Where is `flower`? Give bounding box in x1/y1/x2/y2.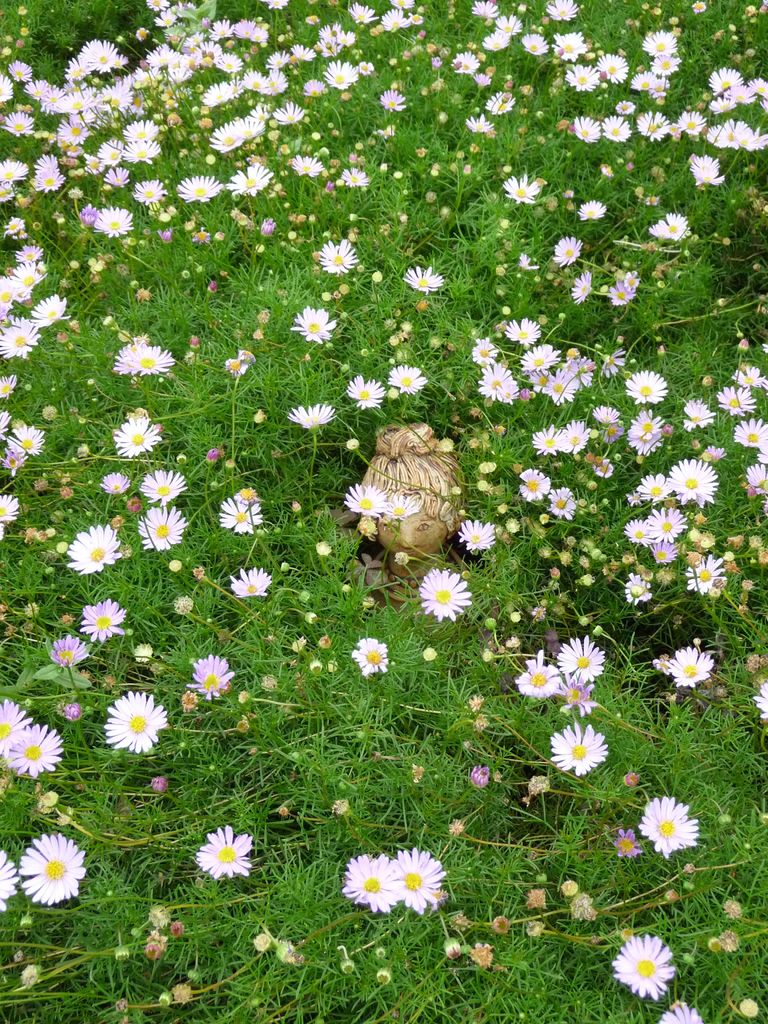
559/61/599/90.
